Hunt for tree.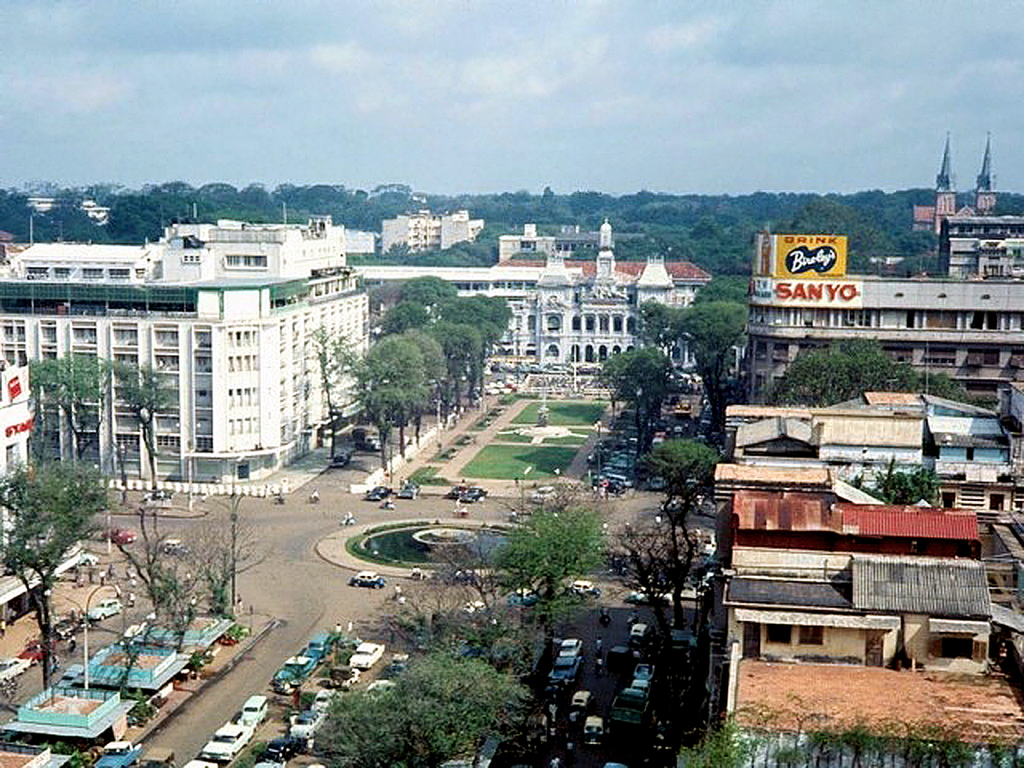
Hunted down at [x1=607, y1=527, x2=701, y2=728].
